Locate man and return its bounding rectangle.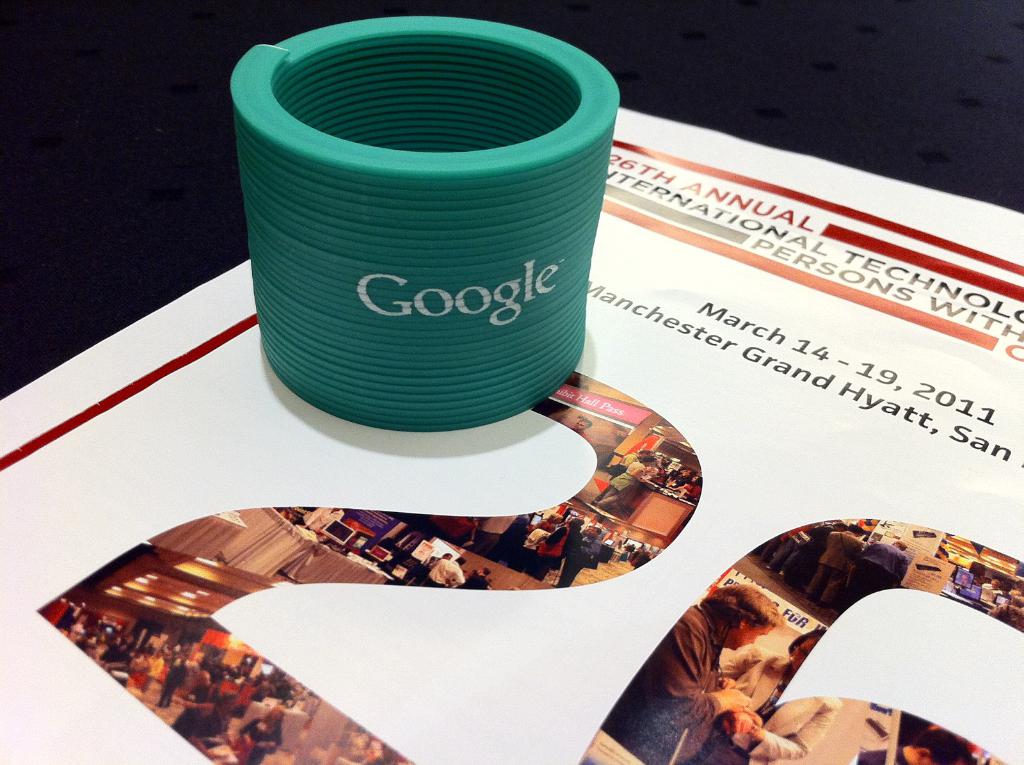
crop(595, 449, 655, 505).
